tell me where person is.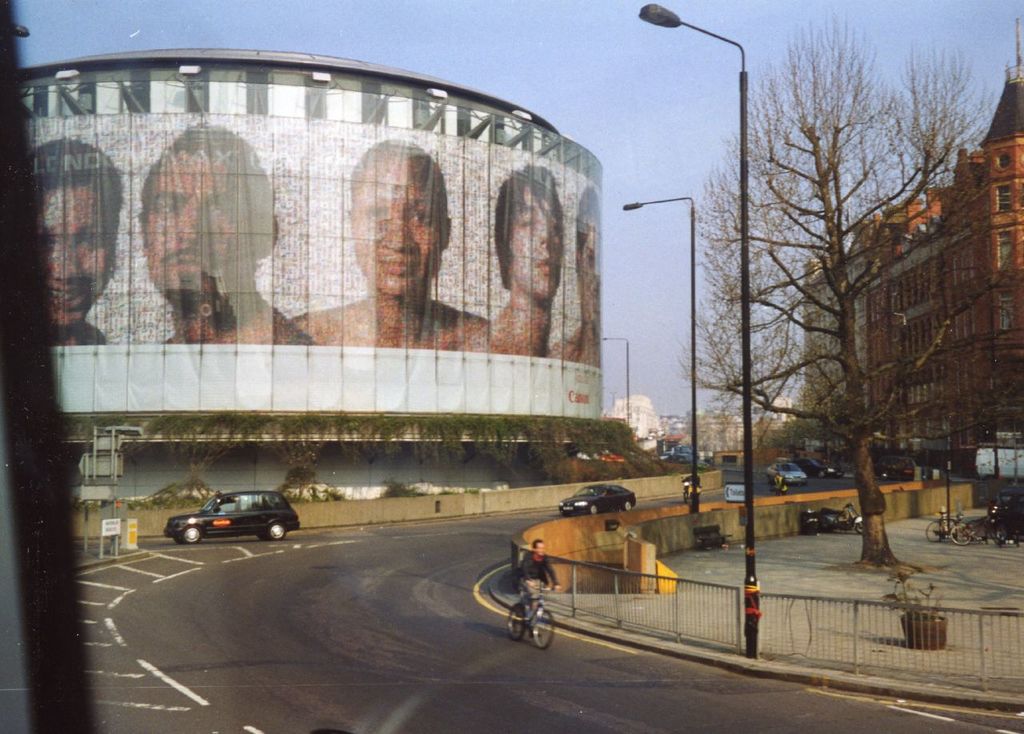
person is at {"left": 685, "top": 470, "right": 703, "bottom": 501}.
